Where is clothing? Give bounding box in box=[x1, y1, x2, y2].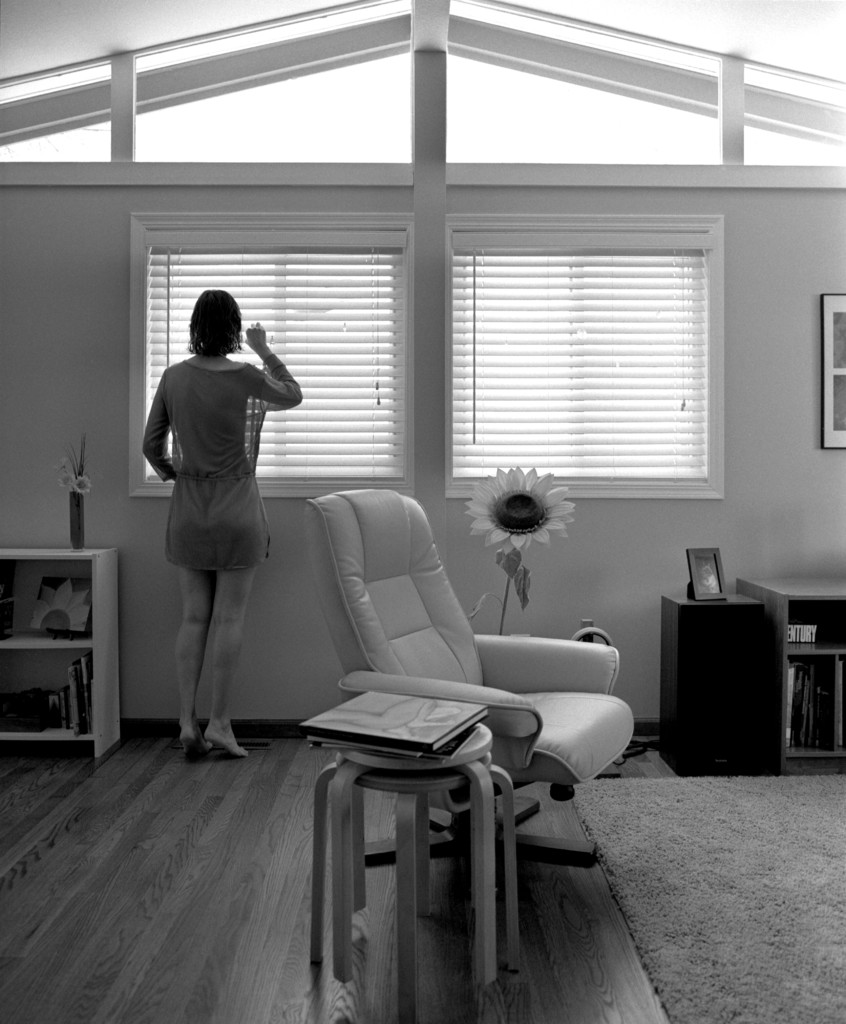
box=[140, 359, 304, 581].
